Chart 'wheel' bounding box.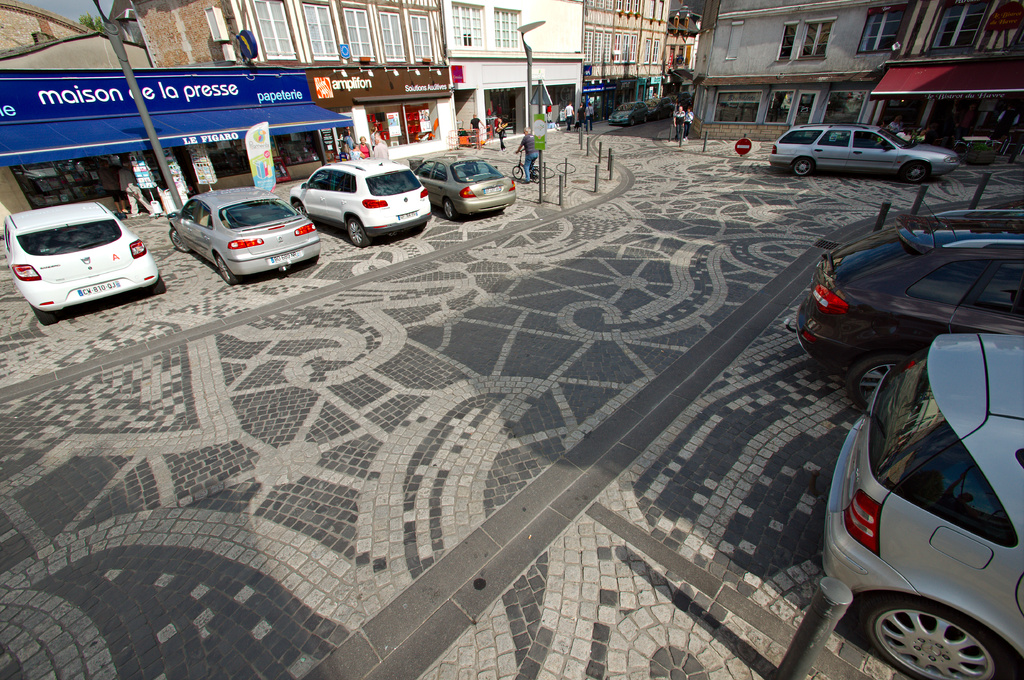
Charted: region(858, 590, 1002, 675).
